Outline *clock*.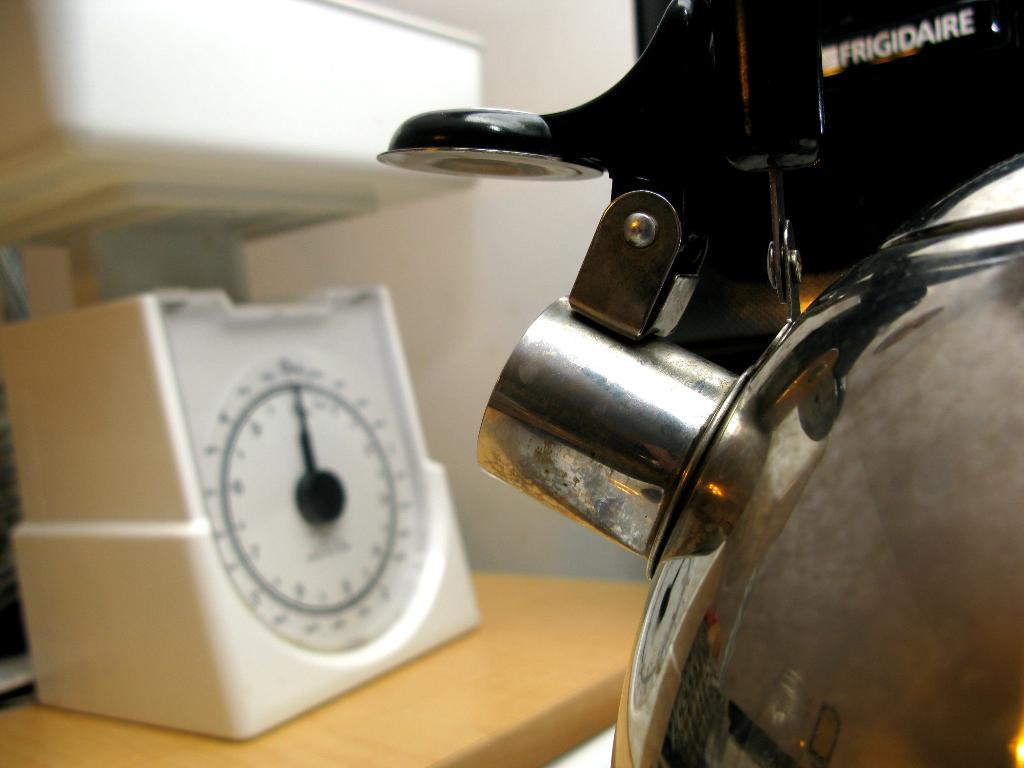
Outline: (x1=201, y1=349, x2=414, y2=648).
